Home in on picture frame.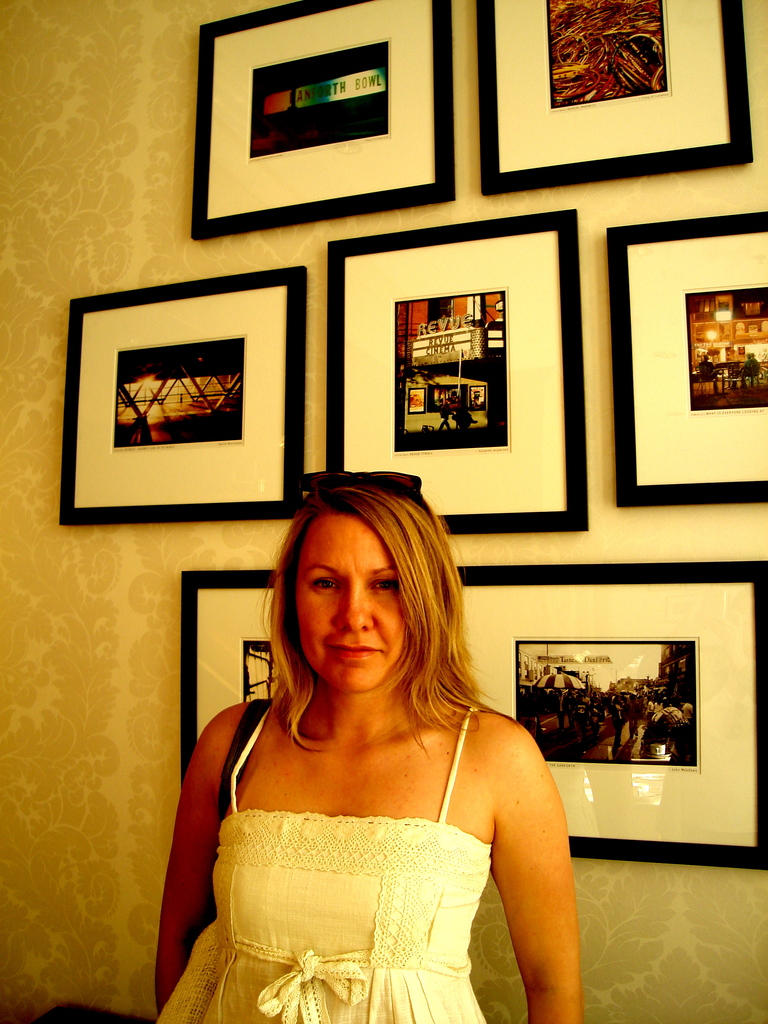
Homed in at [187,0,456,236].
